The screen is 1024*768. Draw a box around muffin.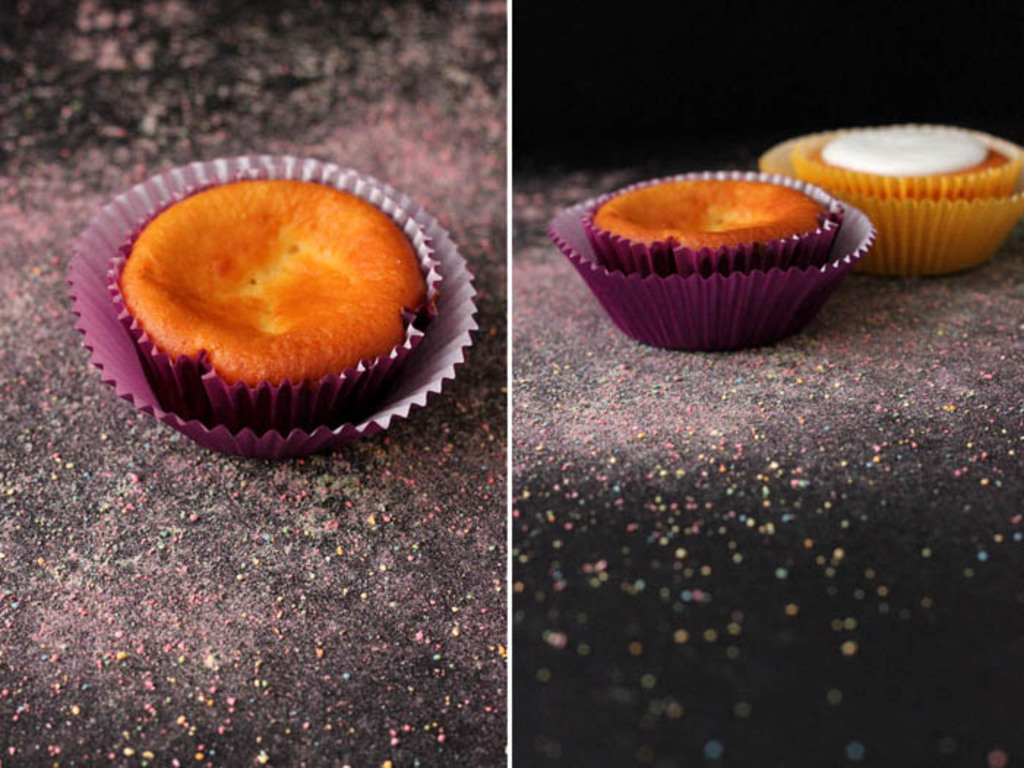
bbox=(750, 120, 1023, 279).
